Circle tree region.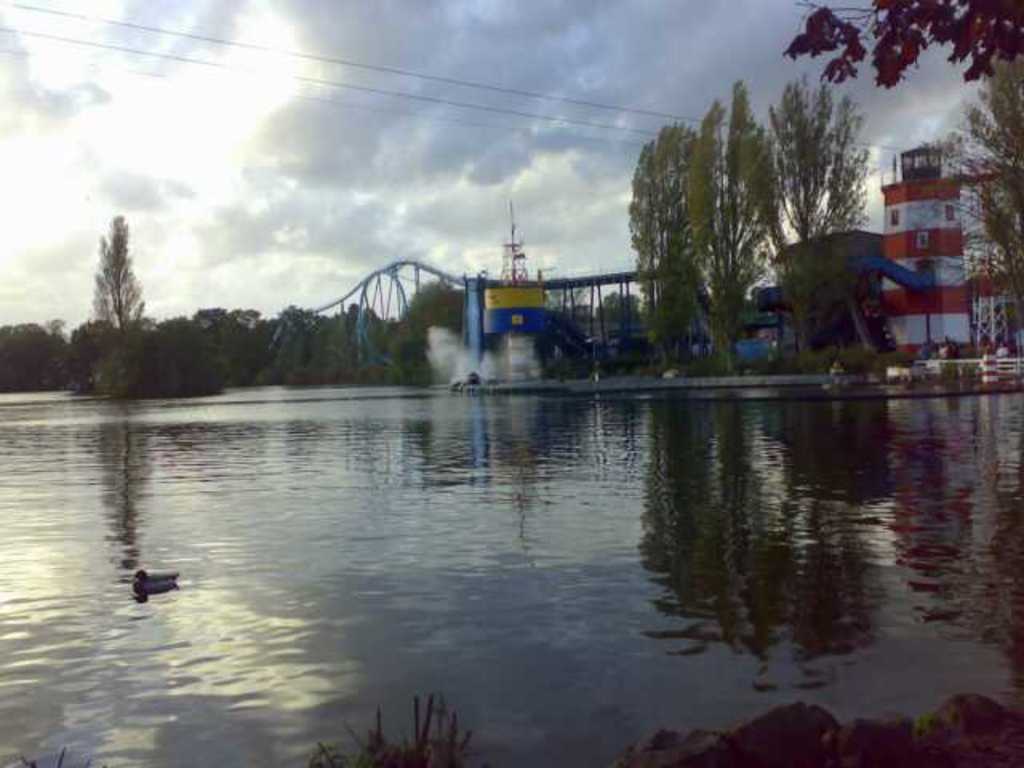
Region: region(91, 216, 139, 344).
